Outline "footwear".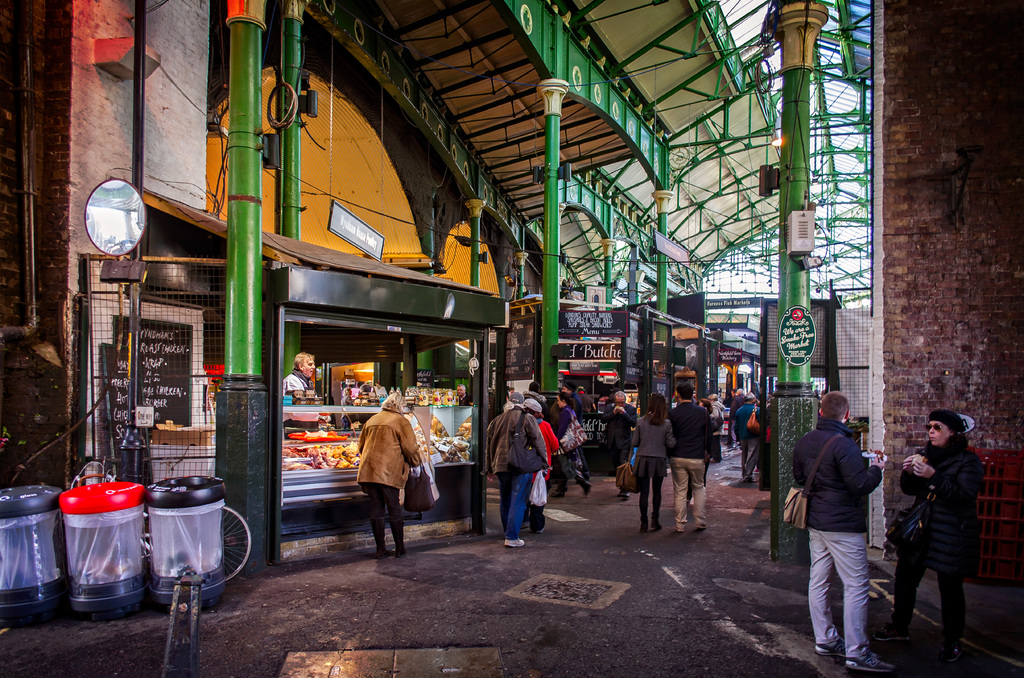
Outline: region(498, 531, 509, 547).
